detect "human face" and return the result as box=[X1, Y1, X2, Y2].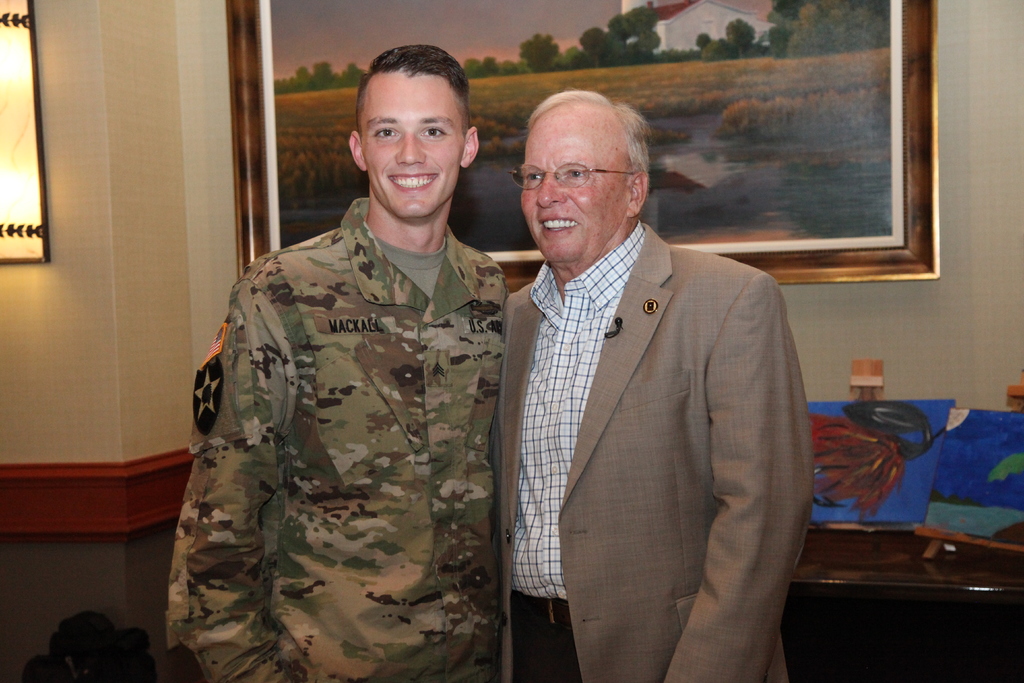
box=[357, 68, 465, 217].
